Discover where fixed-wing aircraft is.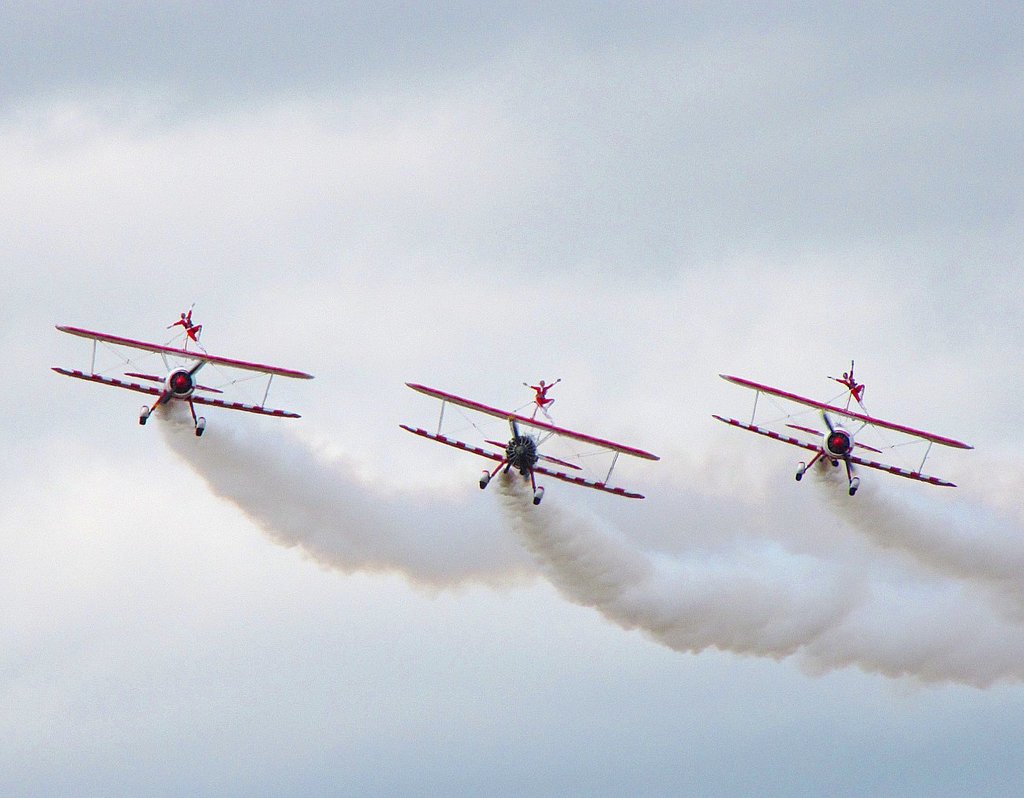
Discovered at box(395, 377, 661, 506).
